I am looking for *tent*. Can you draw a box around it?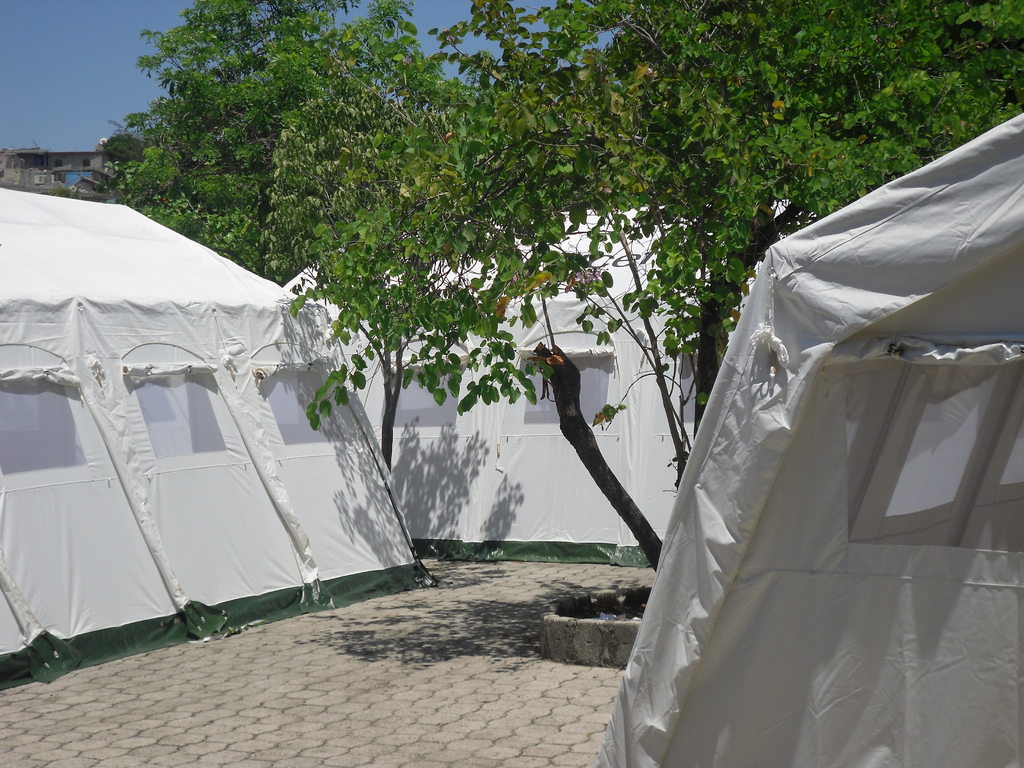
Sure, the bounding box is <box>282,209,820,574</box>.
